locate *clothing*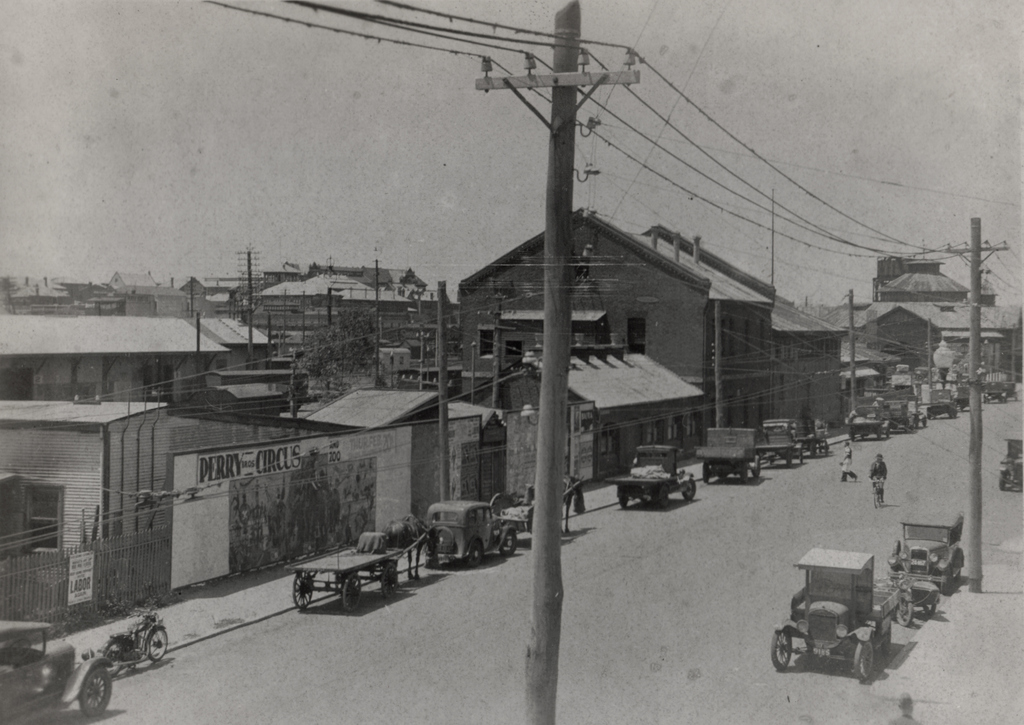
x1=838 y1=448 x2=857 y2=483
